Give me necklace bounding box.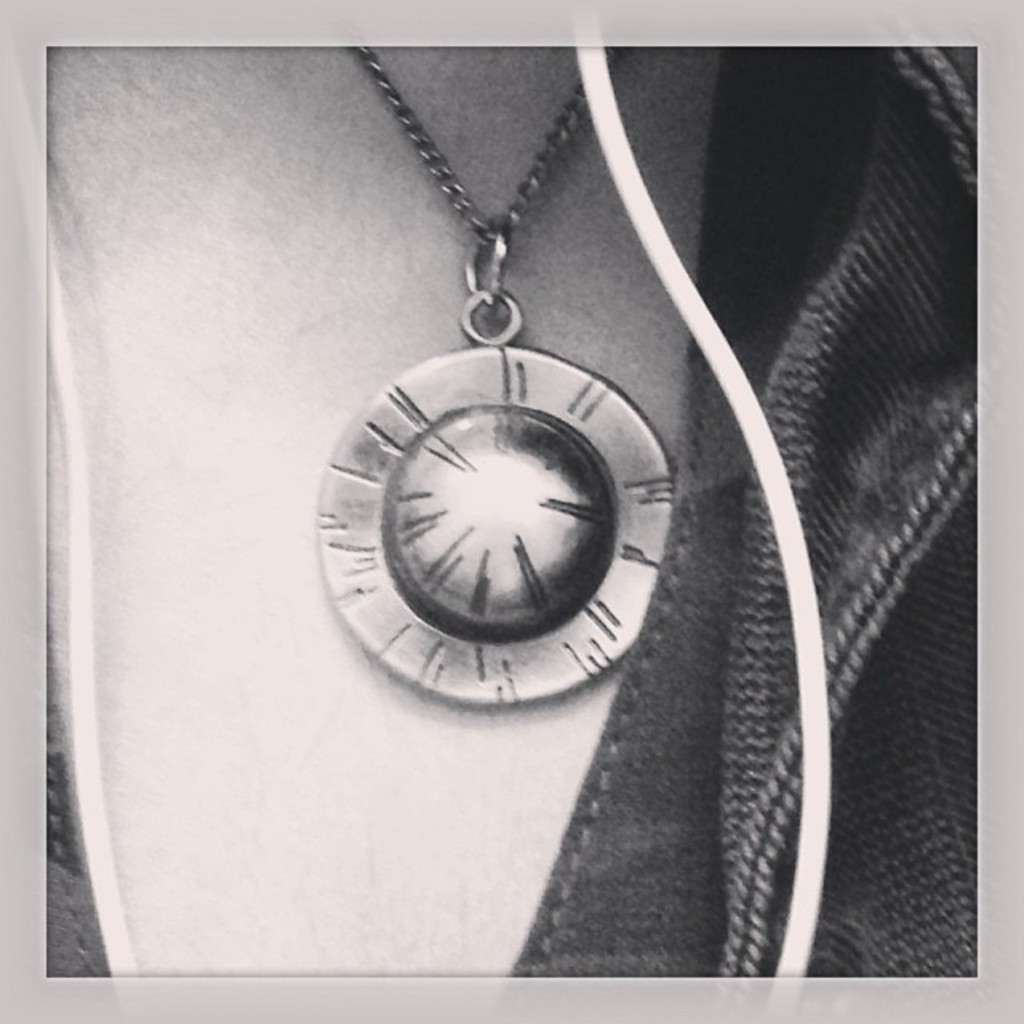
pyautogui.locateOnScreen(296, 54, 710, 701).
